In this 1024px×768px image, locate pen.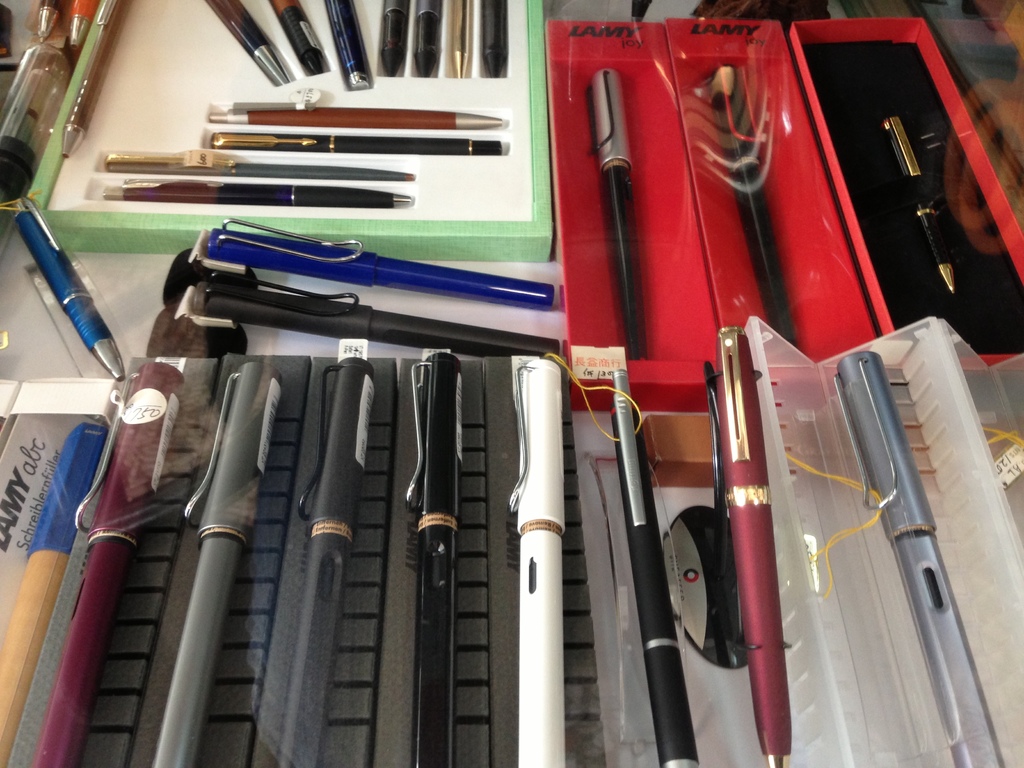
Bounding box: [x1=447, y1=0, x2=470, y2=78].
